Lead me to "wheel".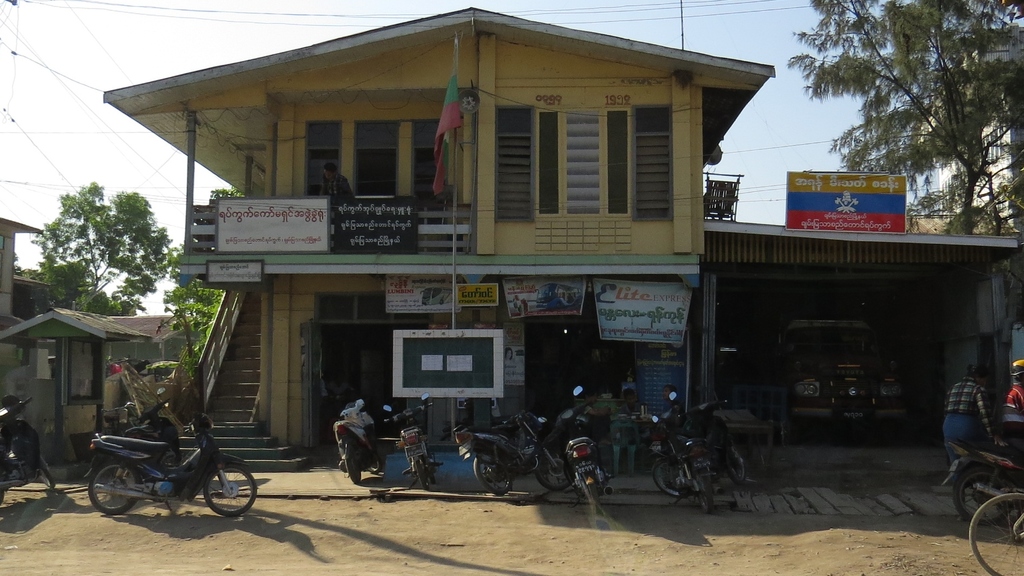
Lead to box=[966, 490, 1023, 575].
